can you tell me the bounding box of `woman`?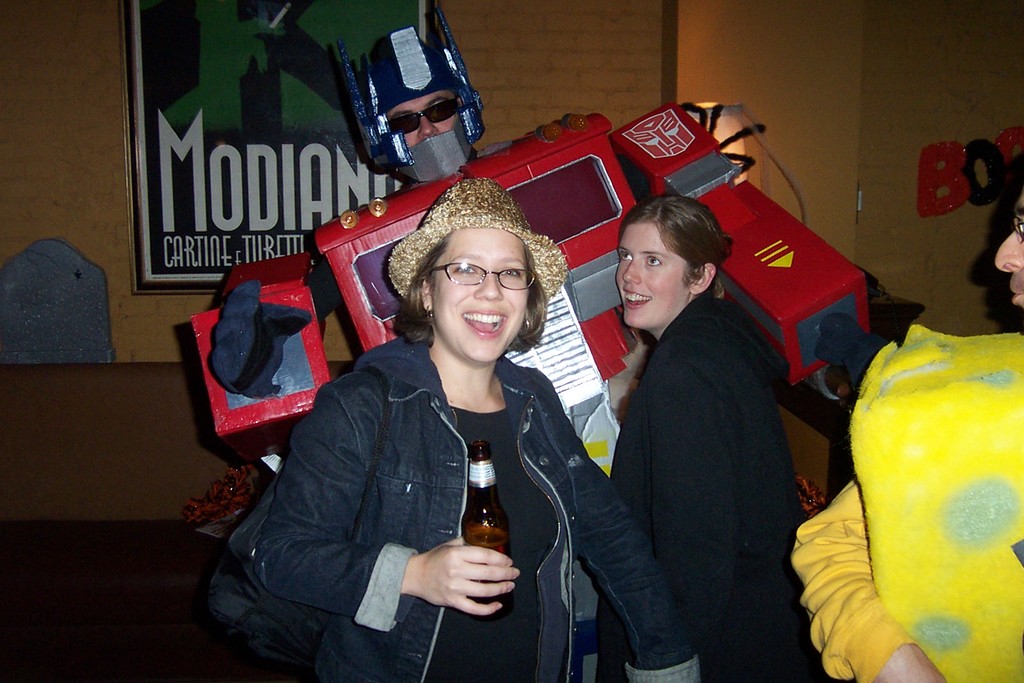
box(594, 198, 822, 682).
